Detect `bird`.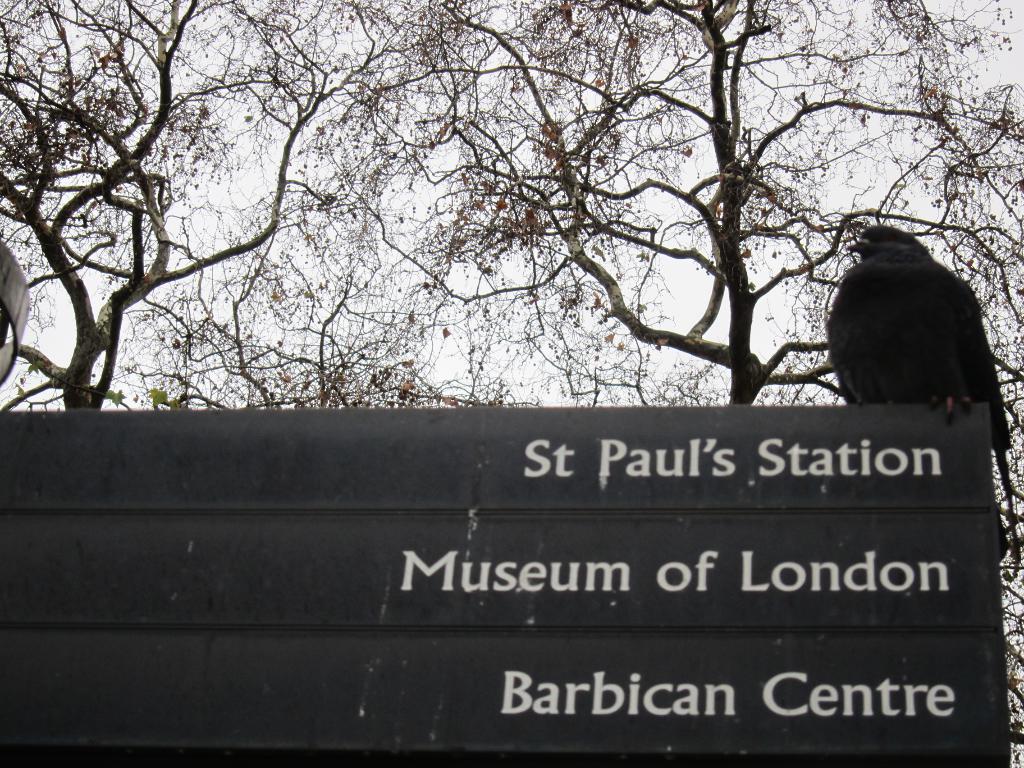
Detected at 816:223:1018:580.
